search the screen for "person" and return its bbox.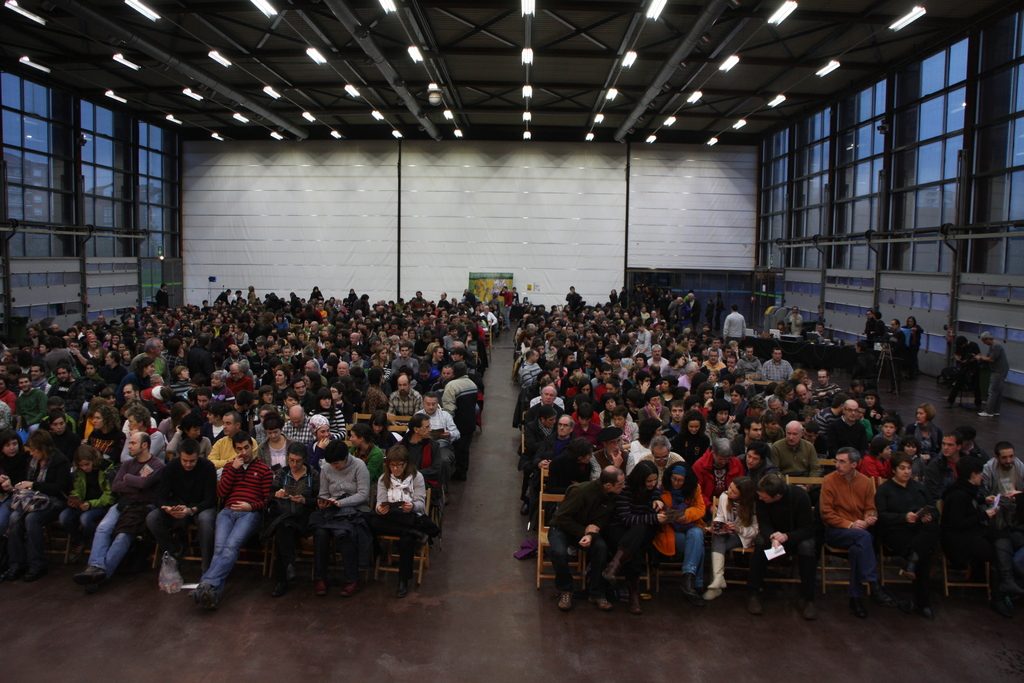
Found: BBox(776, 321, 793, 337).
